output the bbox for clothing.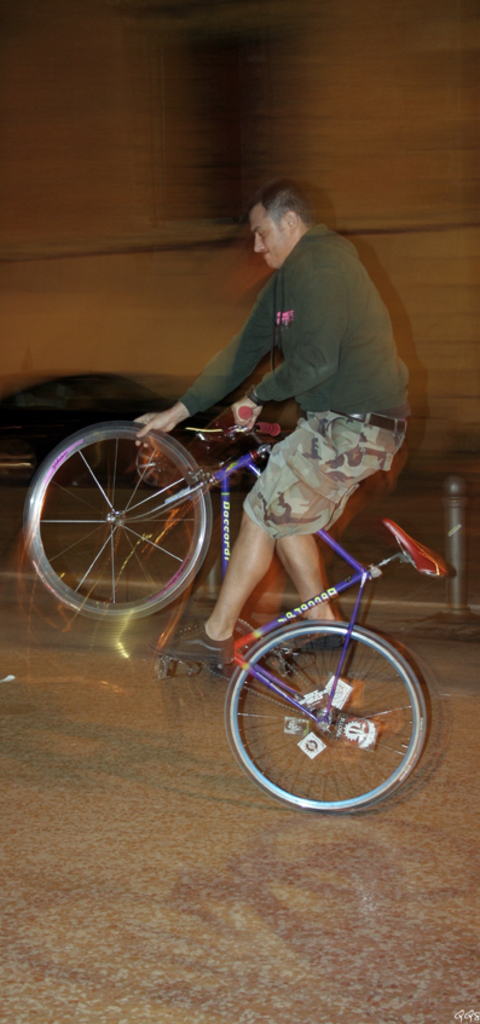
133/183/422/470.
